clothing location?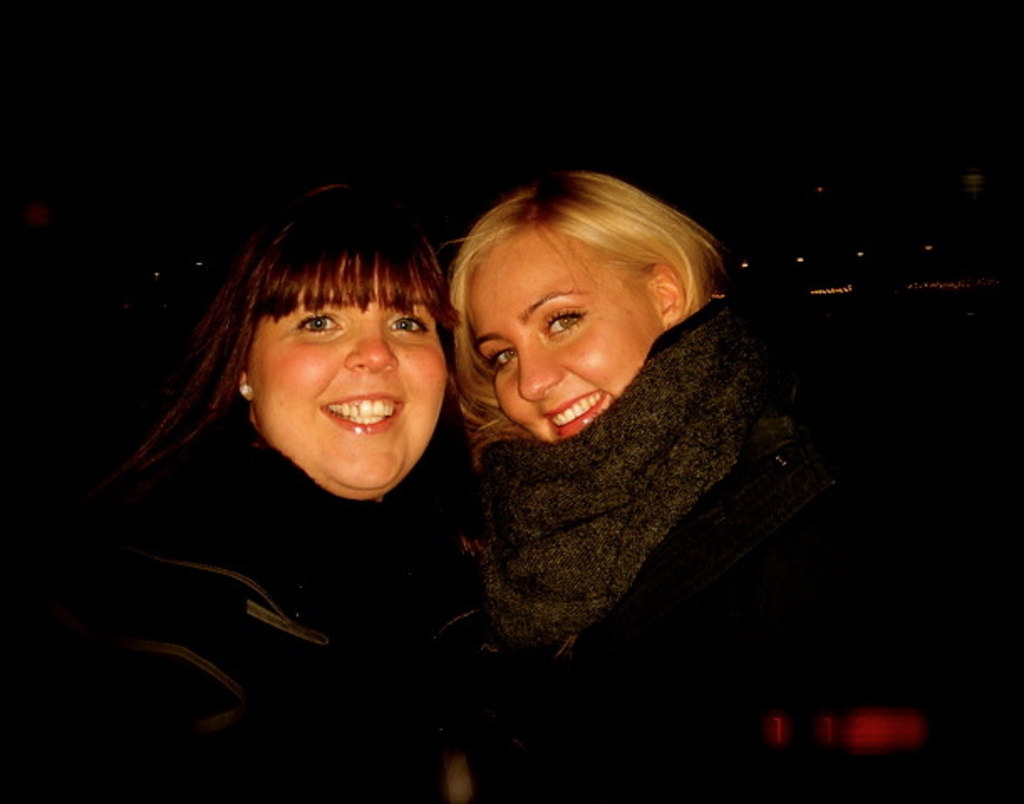
Rect(0, 402, 442, 802)
